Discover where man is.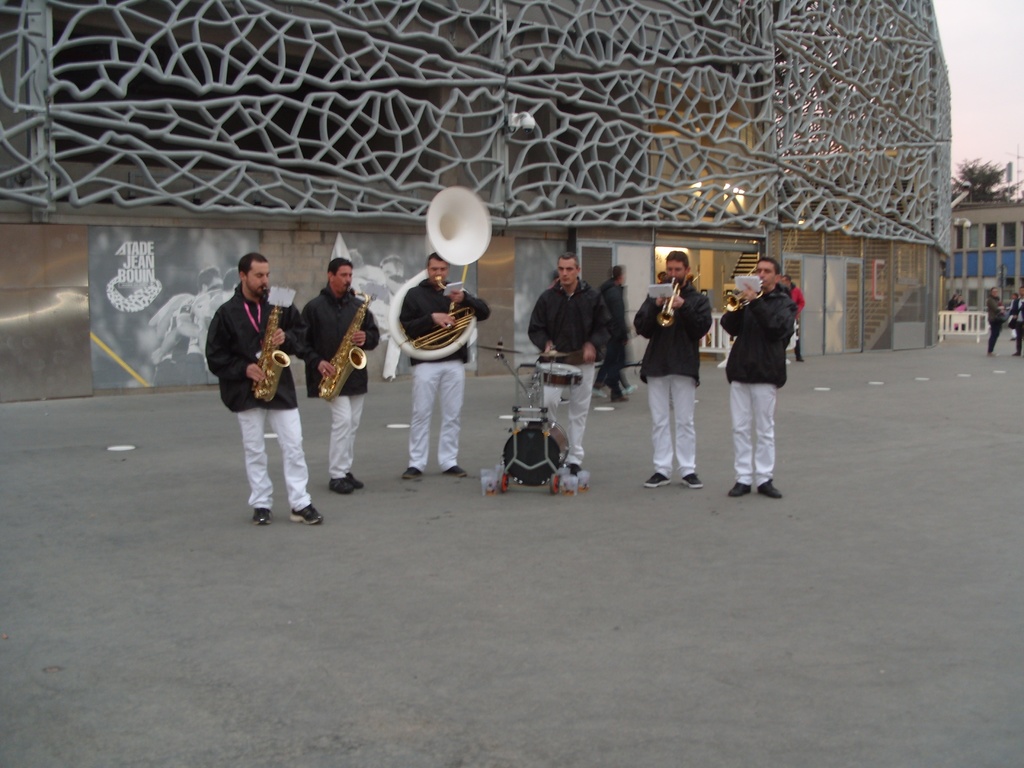
Discovered at 206,243,314,534.
